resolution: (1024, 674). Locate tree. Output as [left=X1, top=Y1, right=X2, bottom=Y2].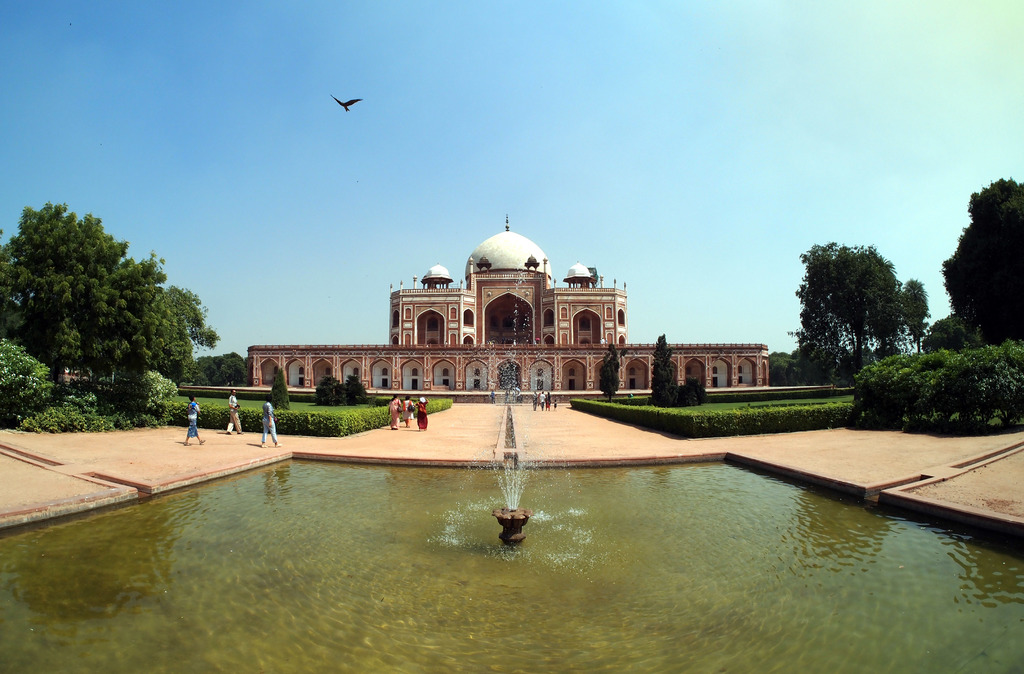
[left=15, top=195, right=200, bottom=438].
